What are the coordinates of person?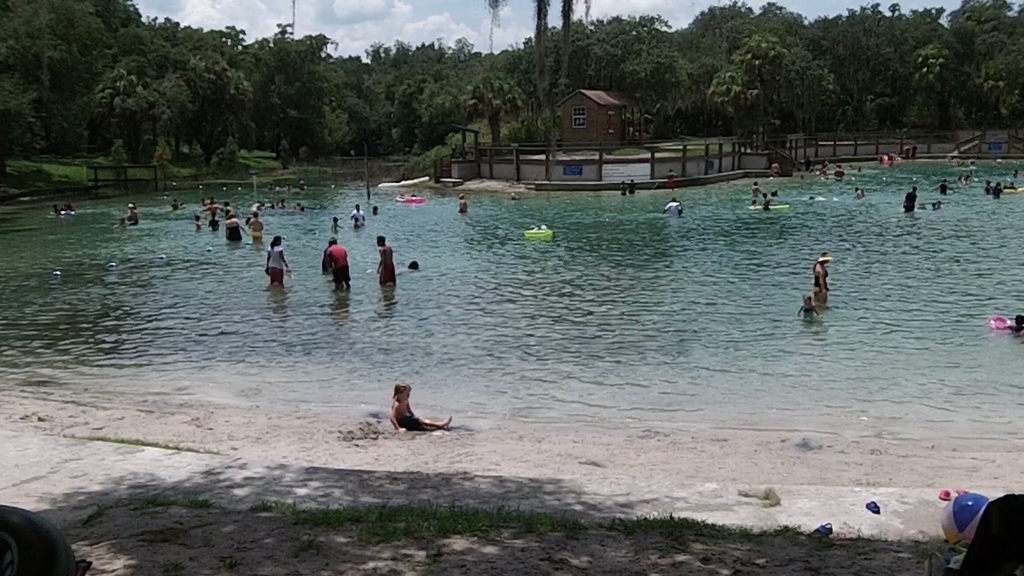
(x1=266, y1=234, x2=289, y2=287).
